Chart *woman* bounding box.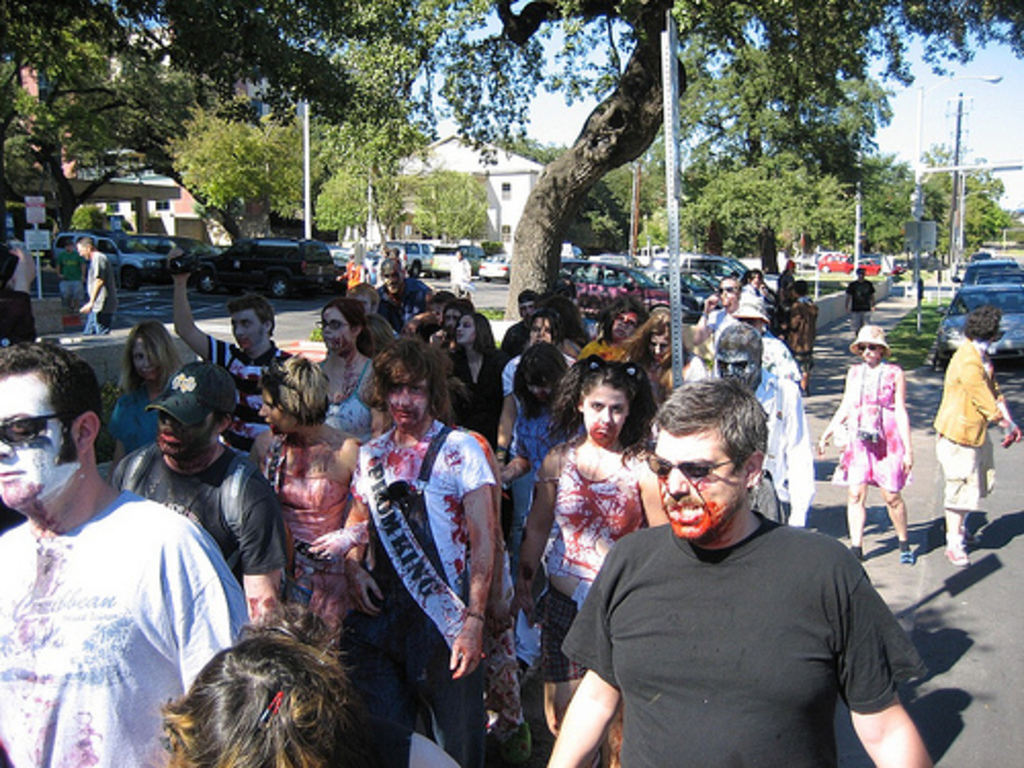
Charted: <box>449,307,504,442</box>.
